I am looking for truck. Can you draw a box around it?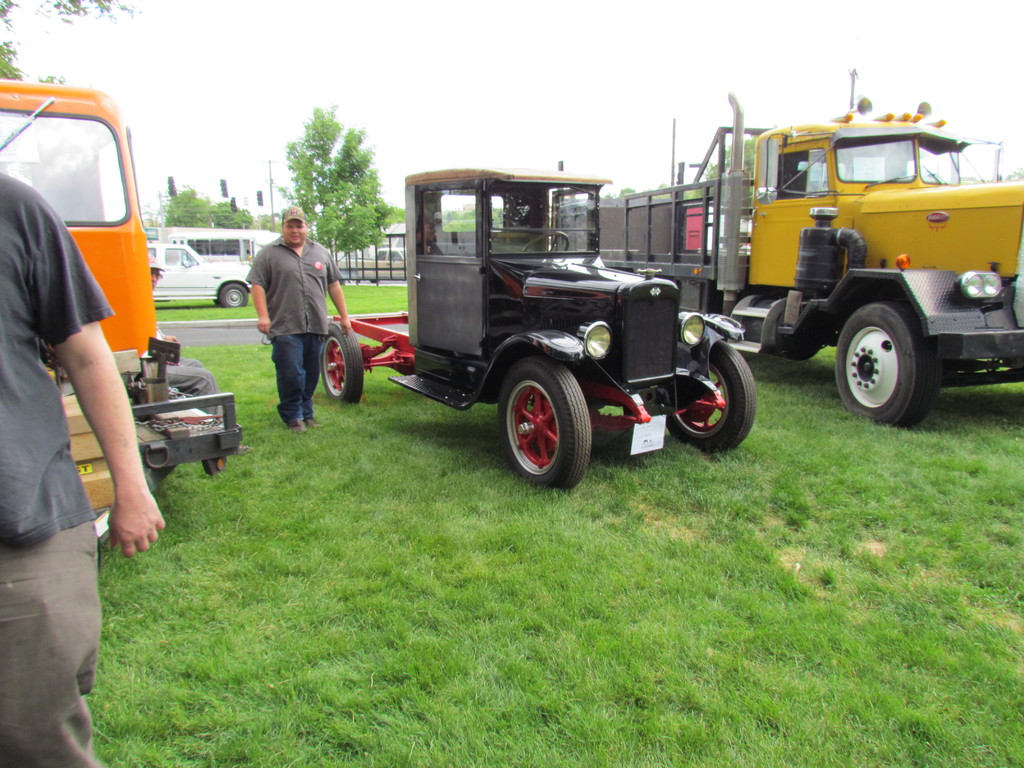
Sure, the bounding box is (0, 72, 241, 545).
